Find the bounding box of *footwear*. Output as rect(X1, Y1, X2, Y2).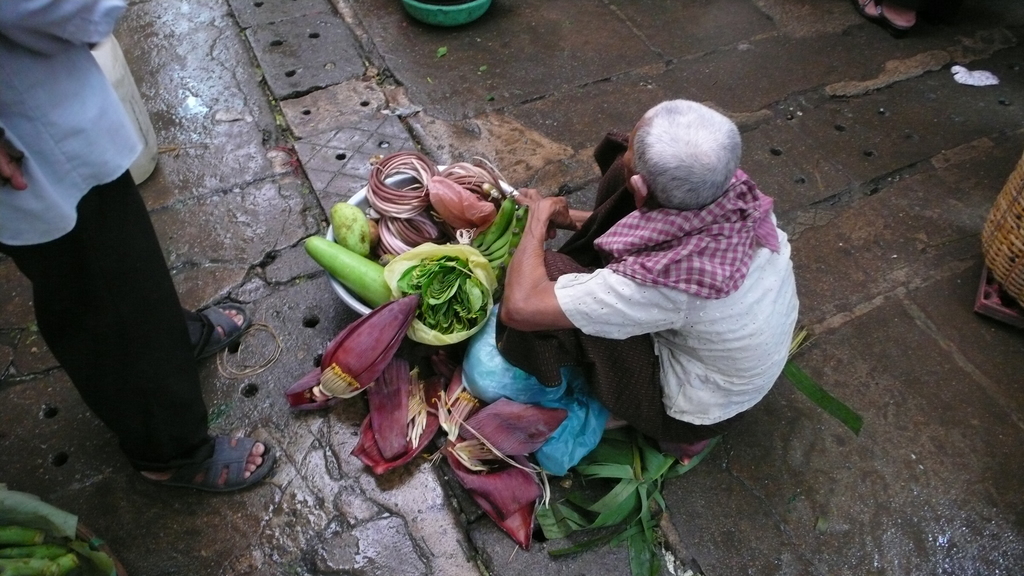
rect(142, 433, 278, 492).
